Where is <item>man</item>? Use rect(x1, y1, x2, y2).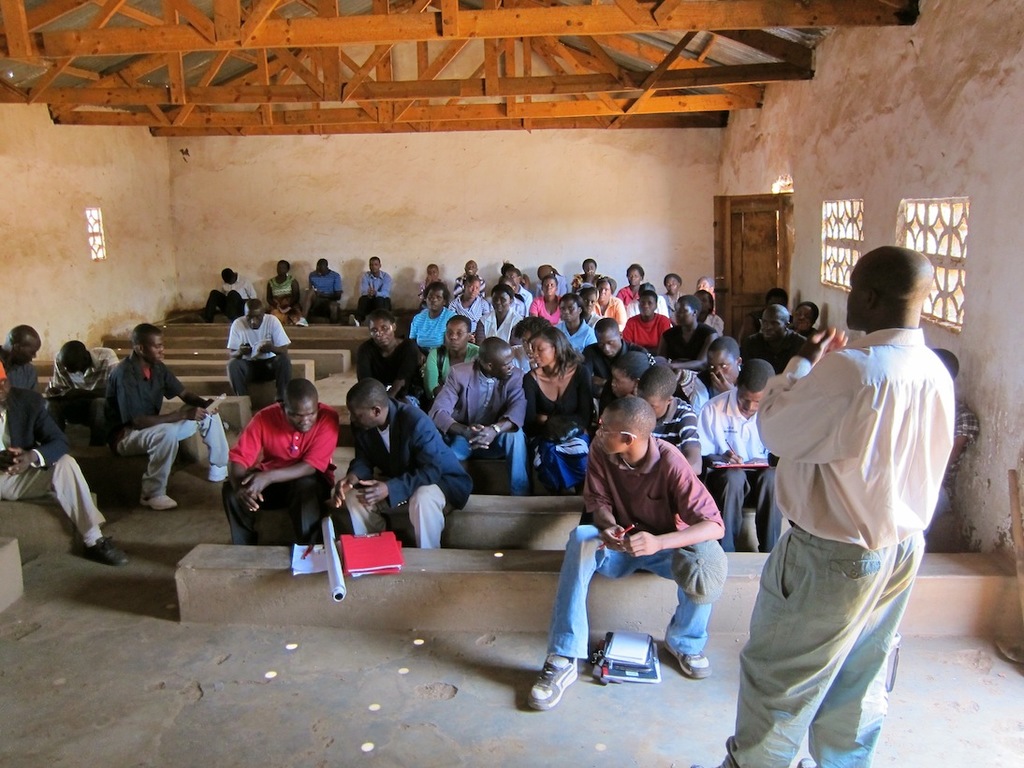
rect(575, 277, 622, 327).
